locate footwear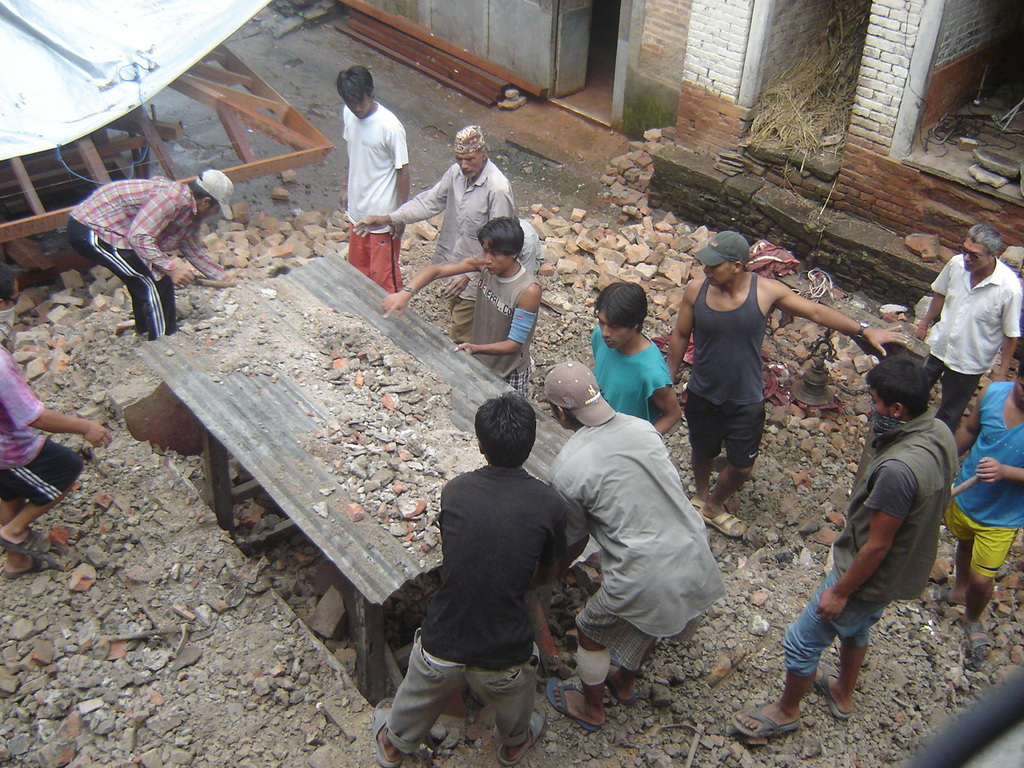
bbox(371, 698, 403, 767)
